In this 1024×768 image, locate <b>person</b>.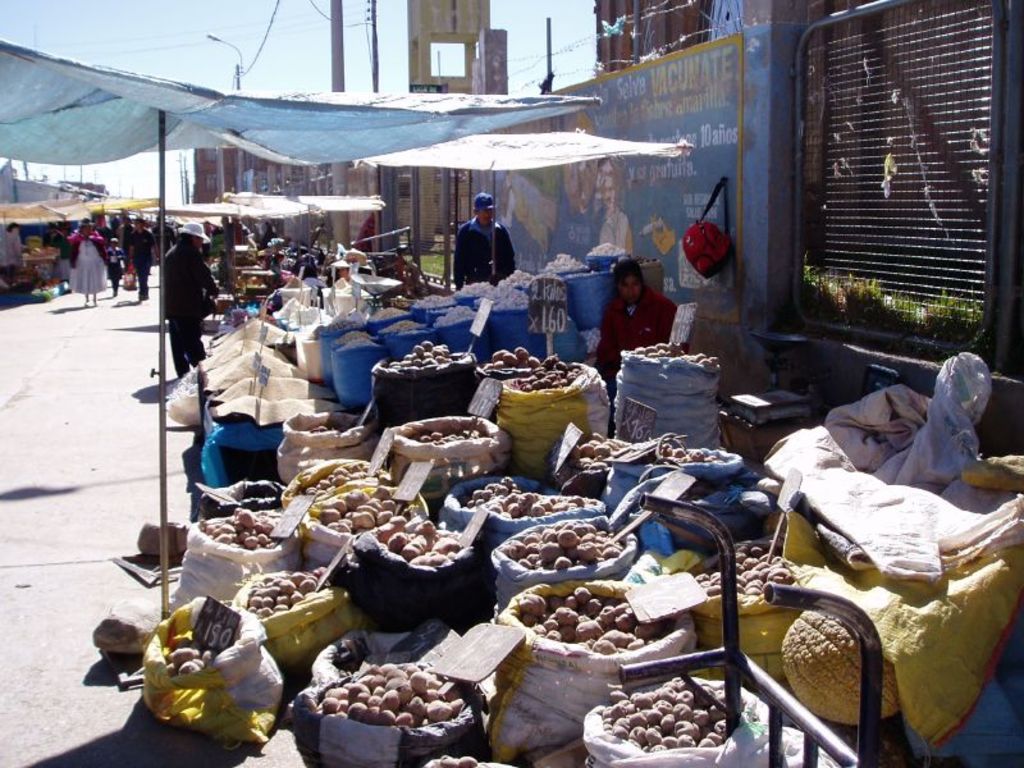
Bounding box: <region>128, 215, 159, 301</region>.
